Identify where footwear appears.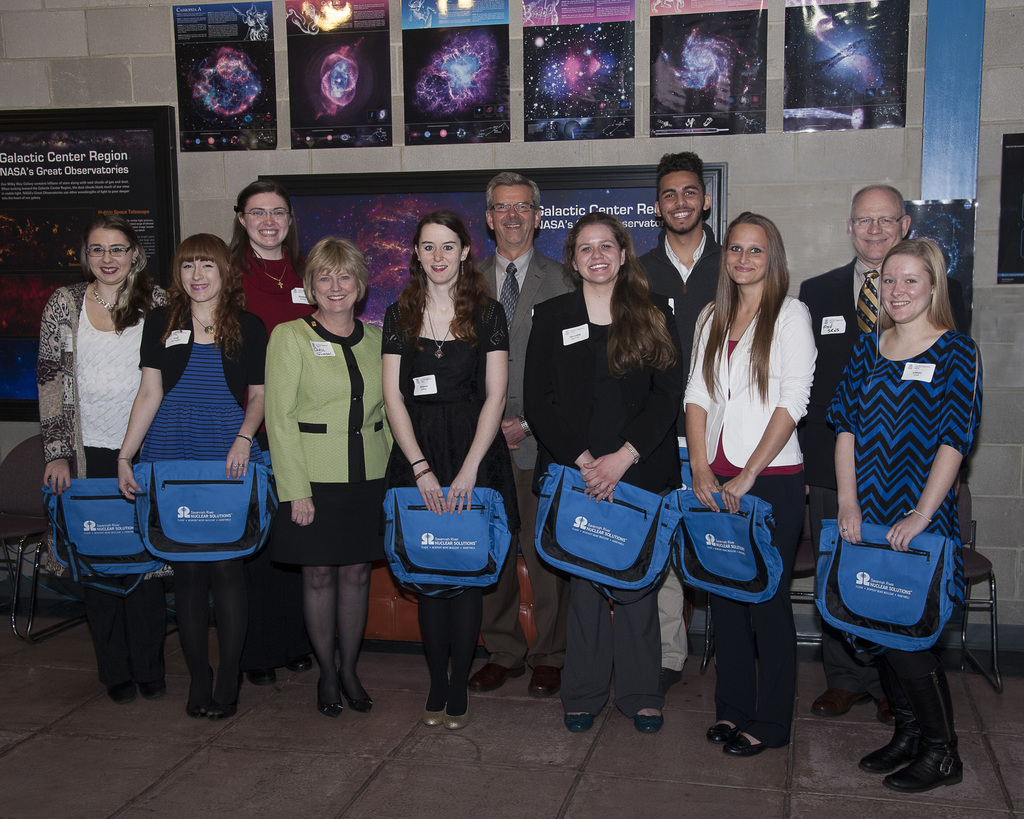
Appears at left=446, top=678, right=472, bottom=729.
